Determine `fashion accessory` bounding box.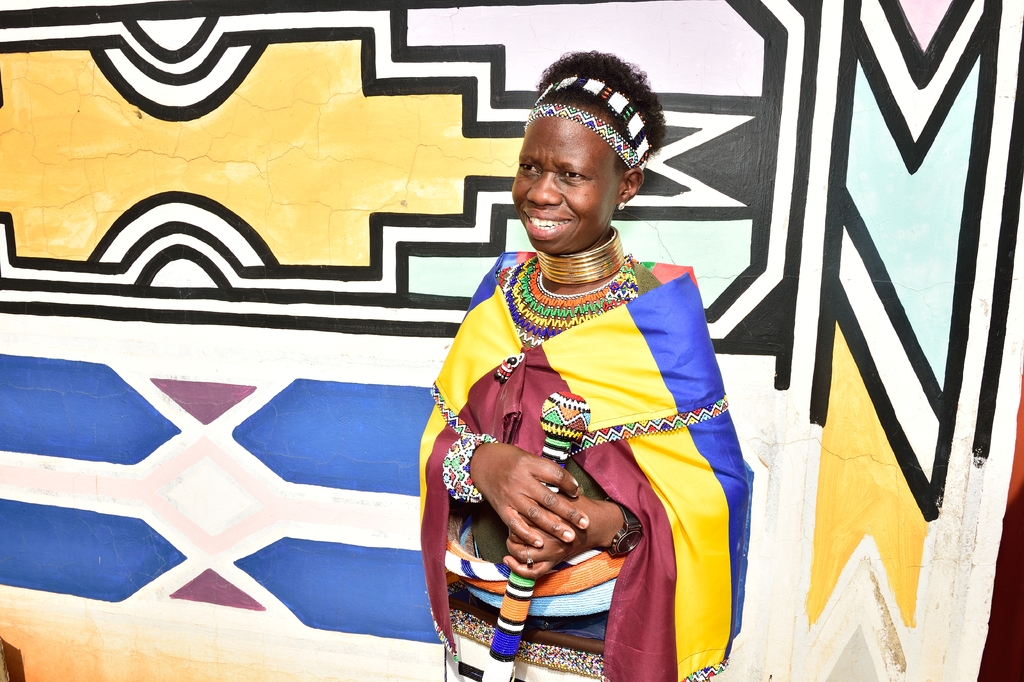
Determined: x1=530 y1=224 x2=623 y2=289.
